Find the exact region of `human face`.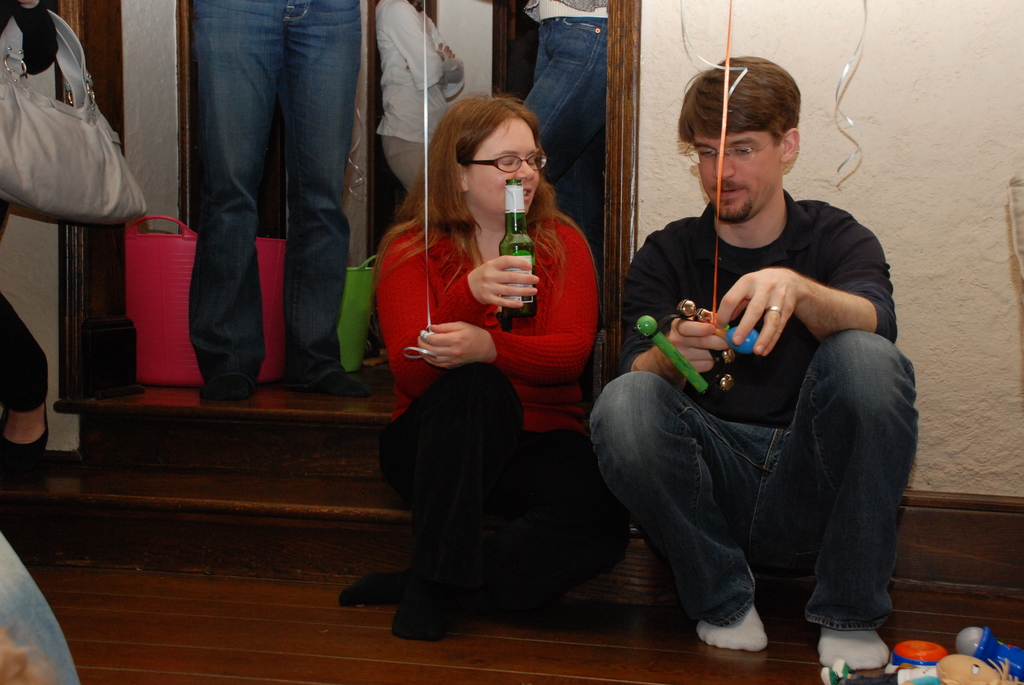
Exact region: Rect(702, 130, 782, 218).
